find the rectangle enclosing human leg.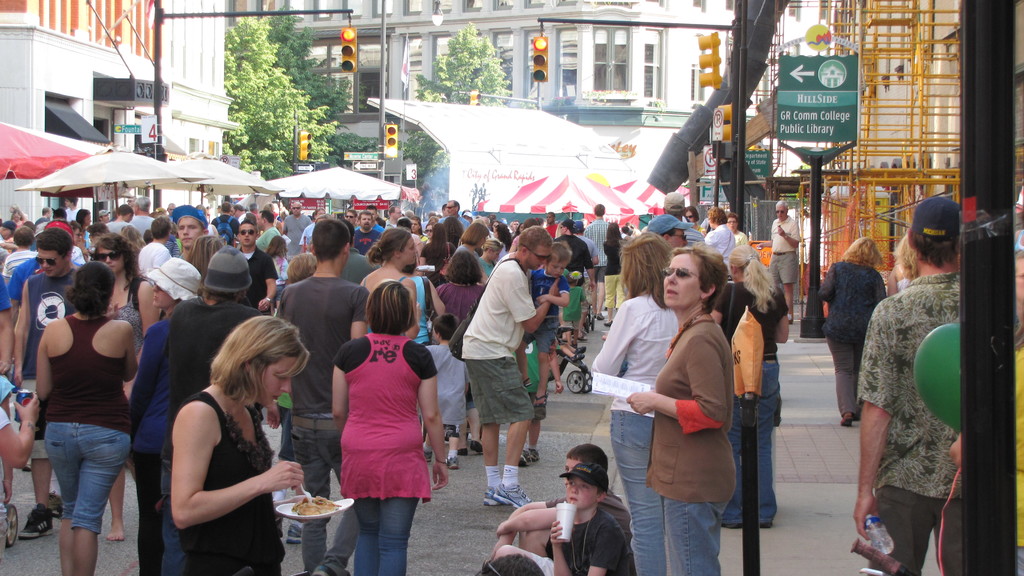
x1=345 y1=438 x2=436 y2=575.
